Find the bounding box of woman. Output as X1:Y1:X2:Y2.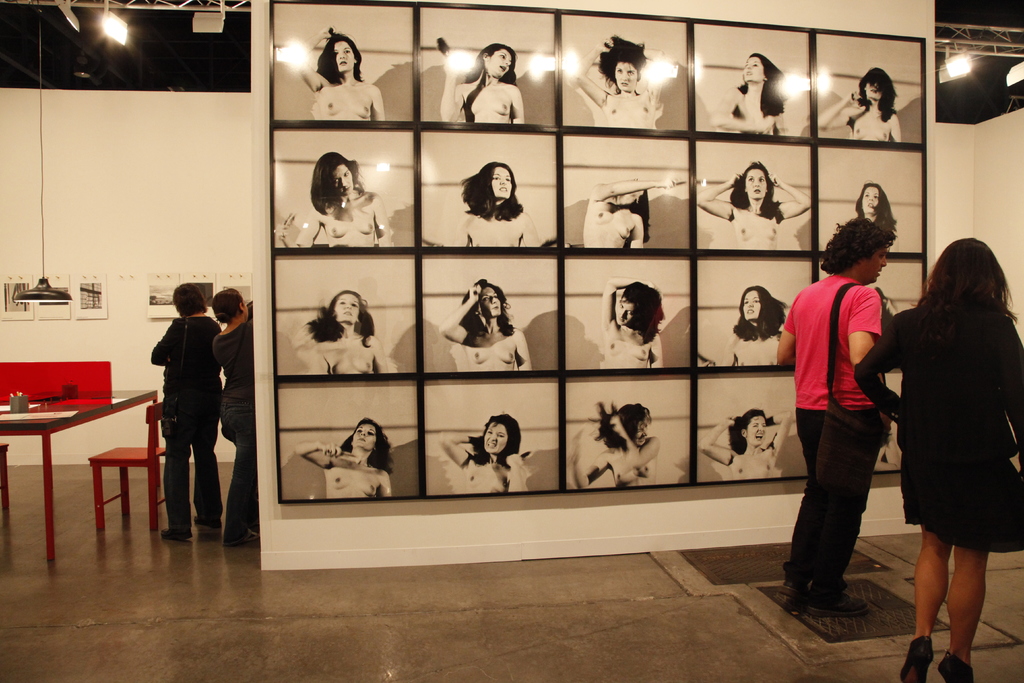
451:154:541:250.
